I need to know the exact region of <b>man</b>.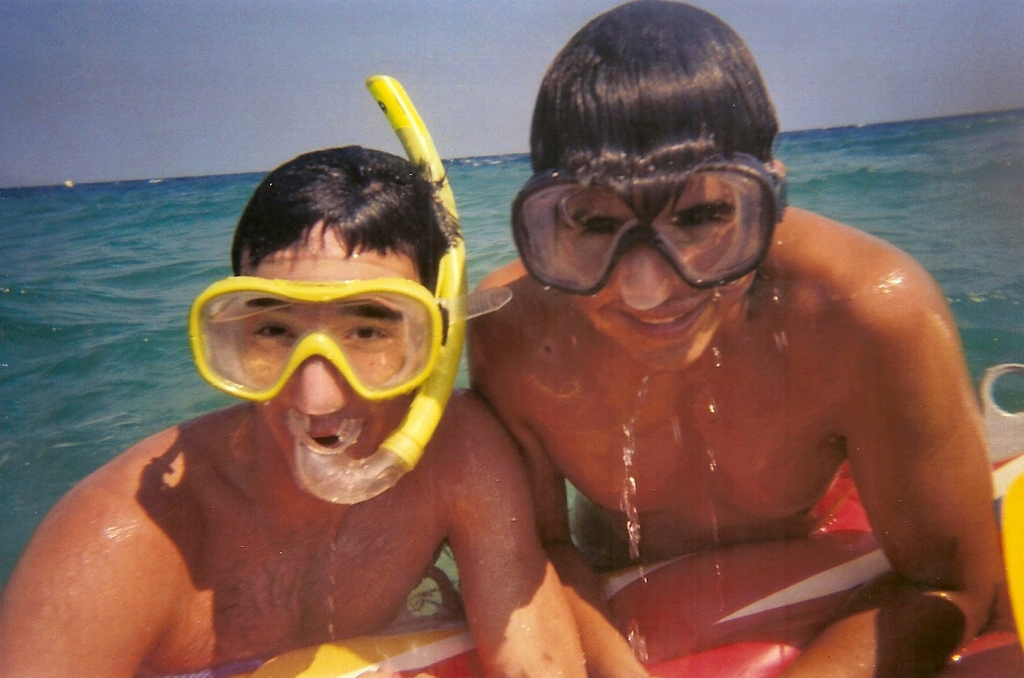
Region: bbox=[465, 0, 999, 677].
